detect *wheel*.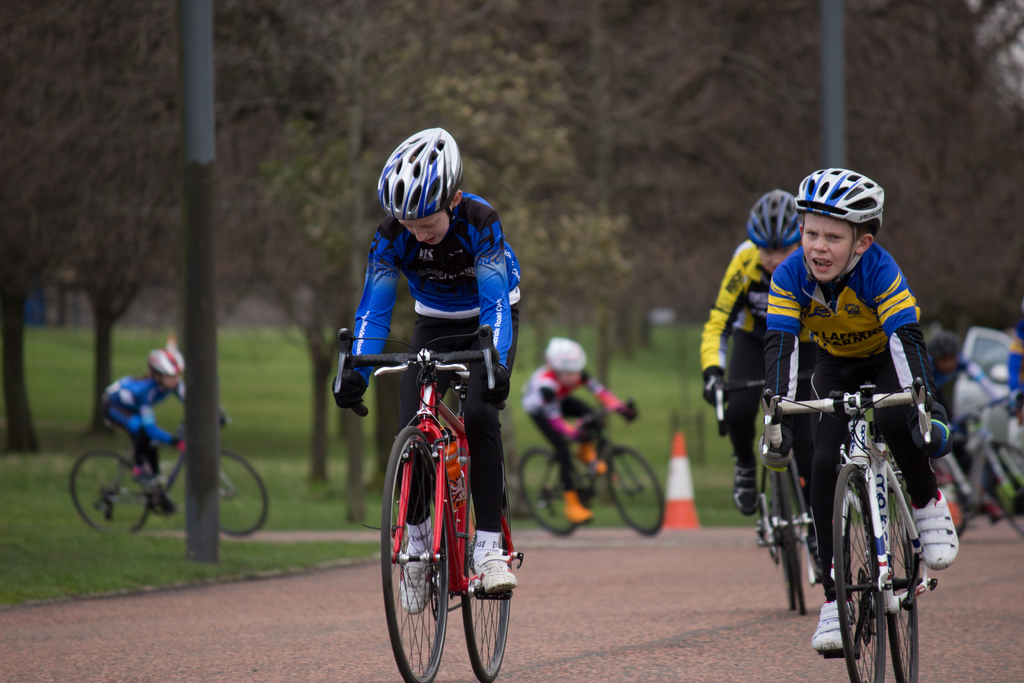
Detected at detection(68, 454, 152, 543).
